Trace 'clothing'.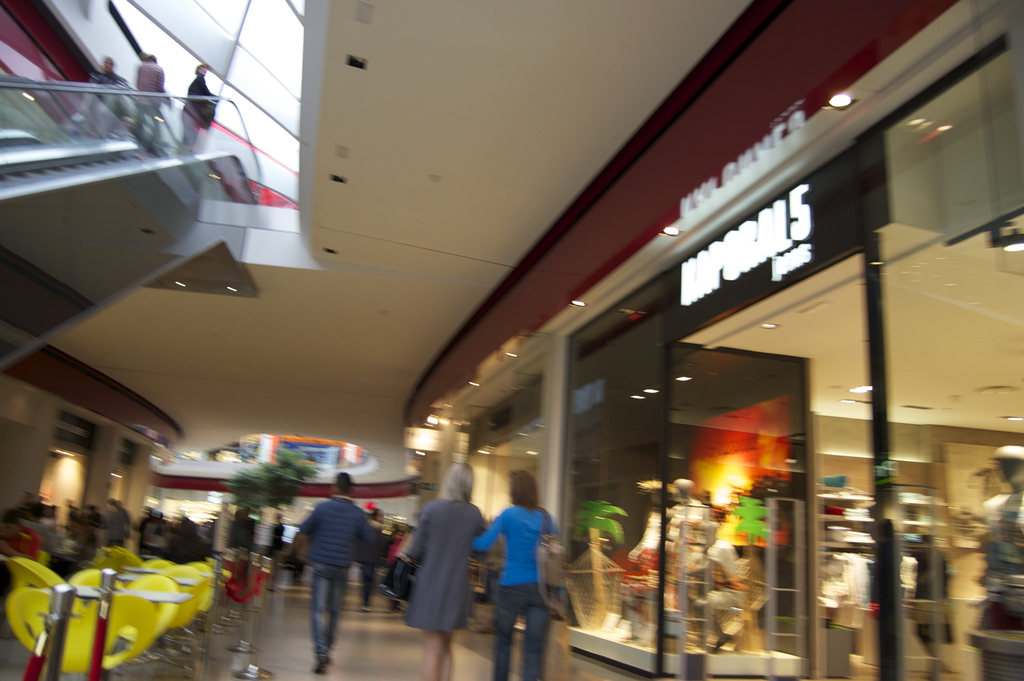
Traced to locate(689, 539, 748, 640).
